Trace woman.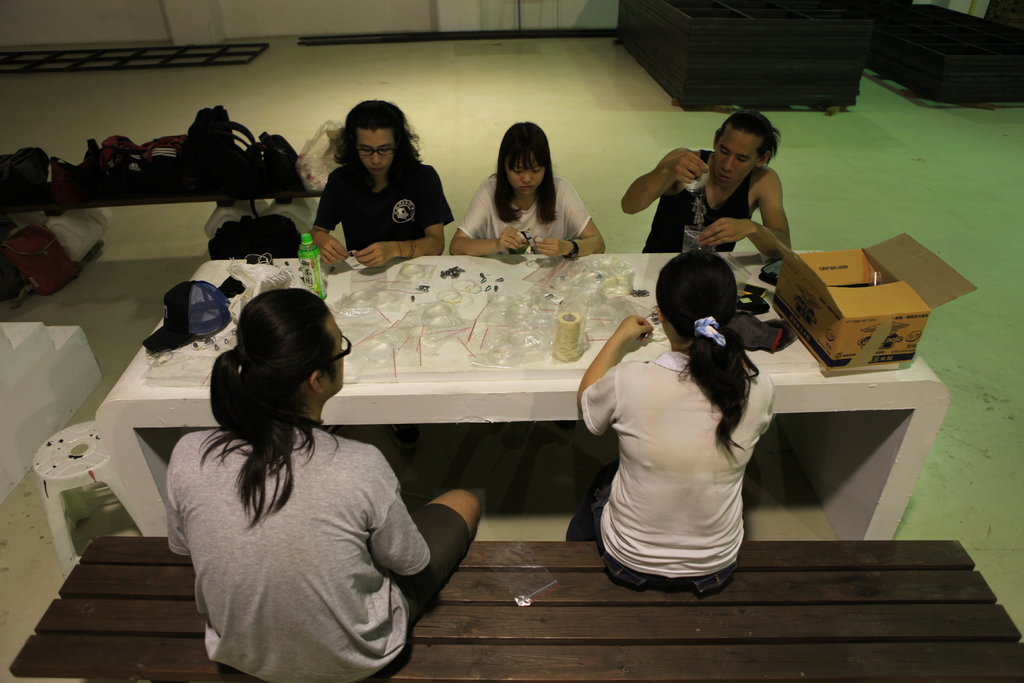
Traced to <box>446,120,612,259</box>.
